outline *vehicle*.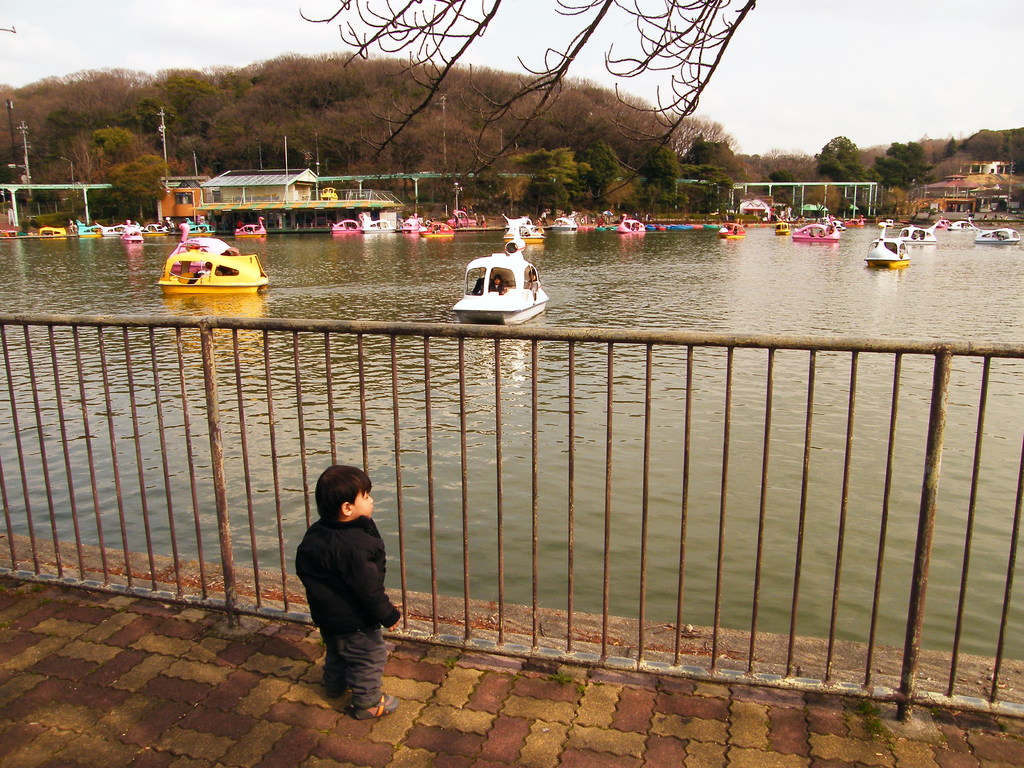
Outline: [x1=860, y1=217, x2=908, y2=268].
